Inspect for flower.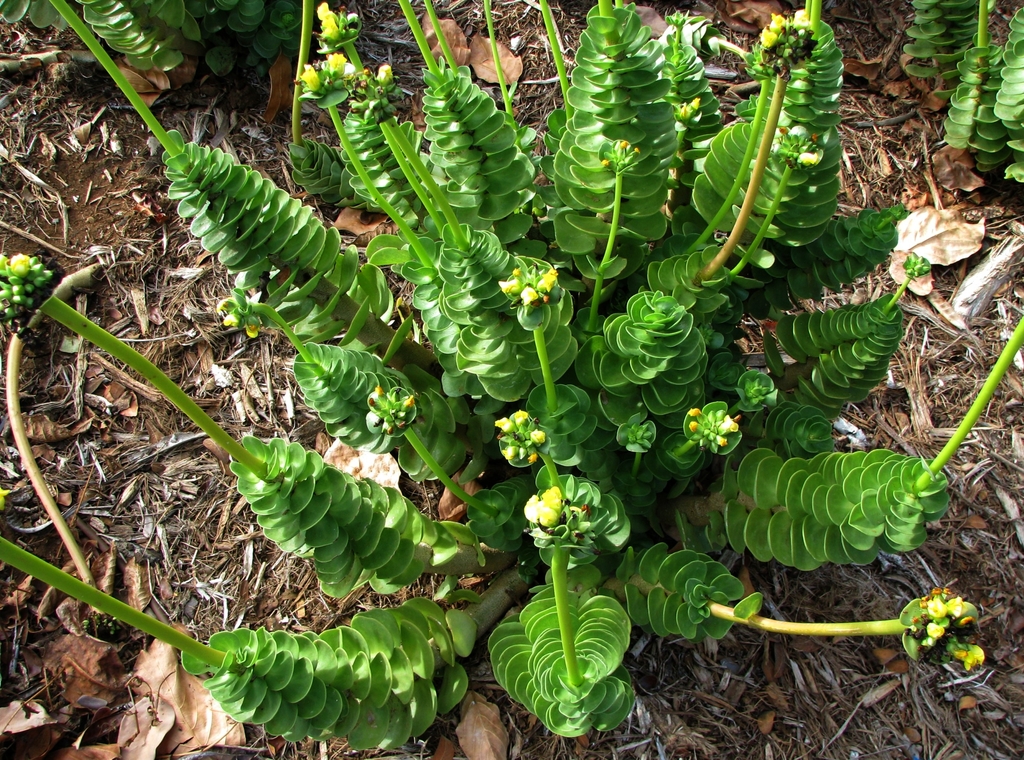
Inspection: locate(5, 254, 28, 277).
